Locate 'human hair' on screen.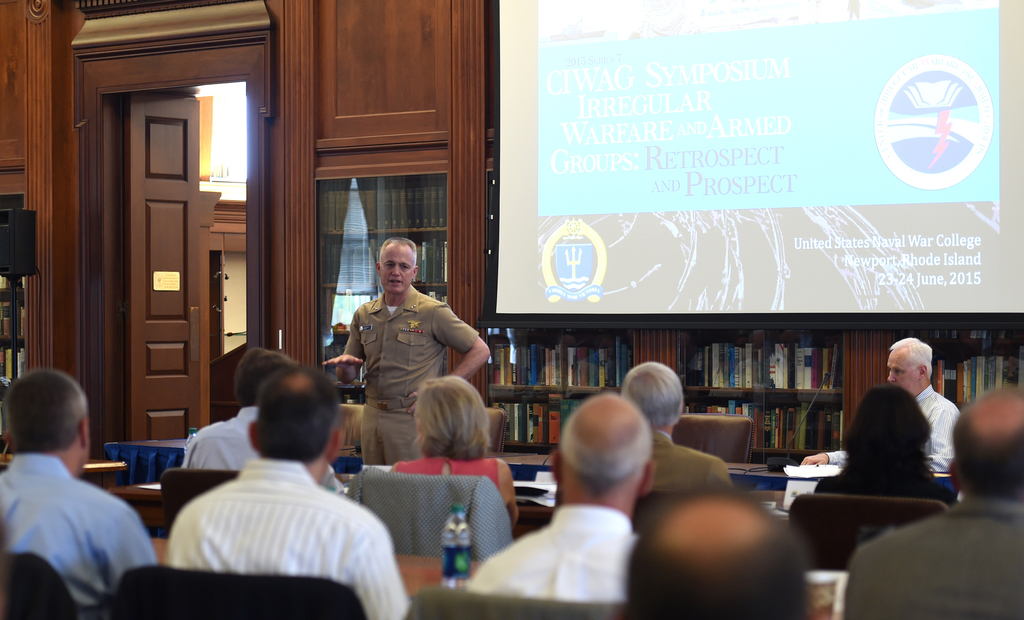
On screen at select_region(881, 336, 931, 395).
